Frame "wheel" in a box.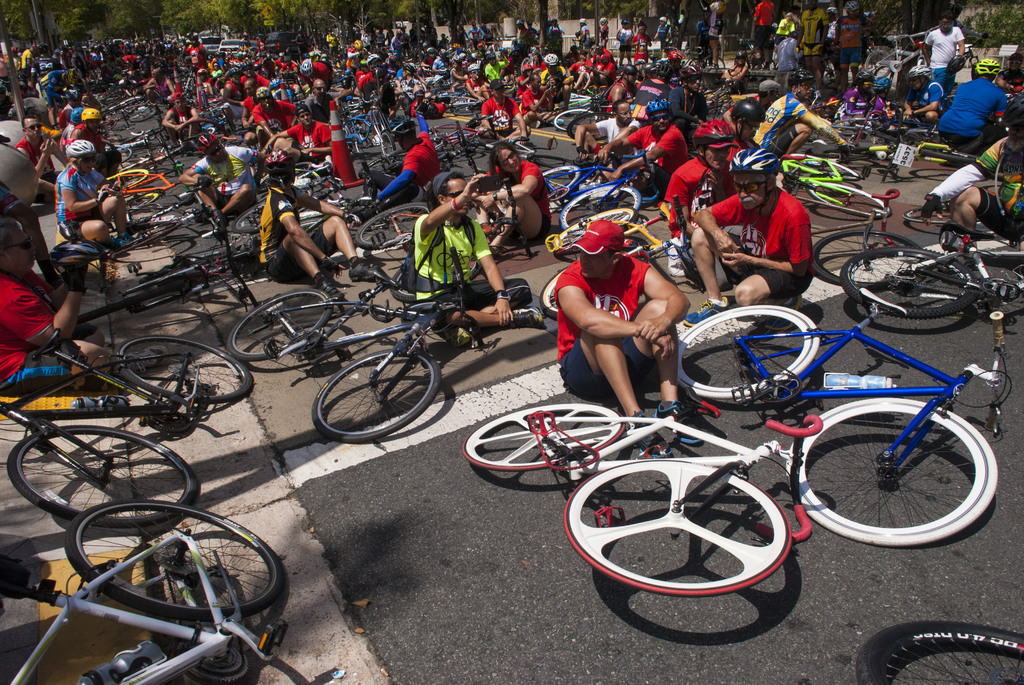
x1=232 y1=201 x2=266 y2=230.
